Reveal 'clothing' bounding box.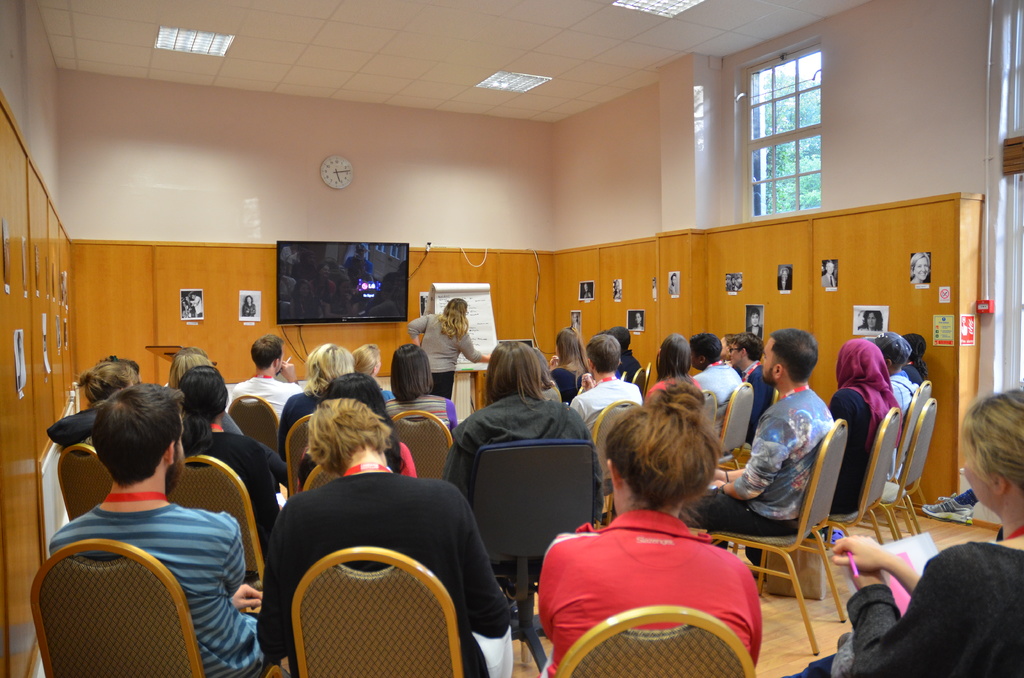
Revealed: {"x1": 544, "y1": 506, "x2": 767, "y2": 667}.
